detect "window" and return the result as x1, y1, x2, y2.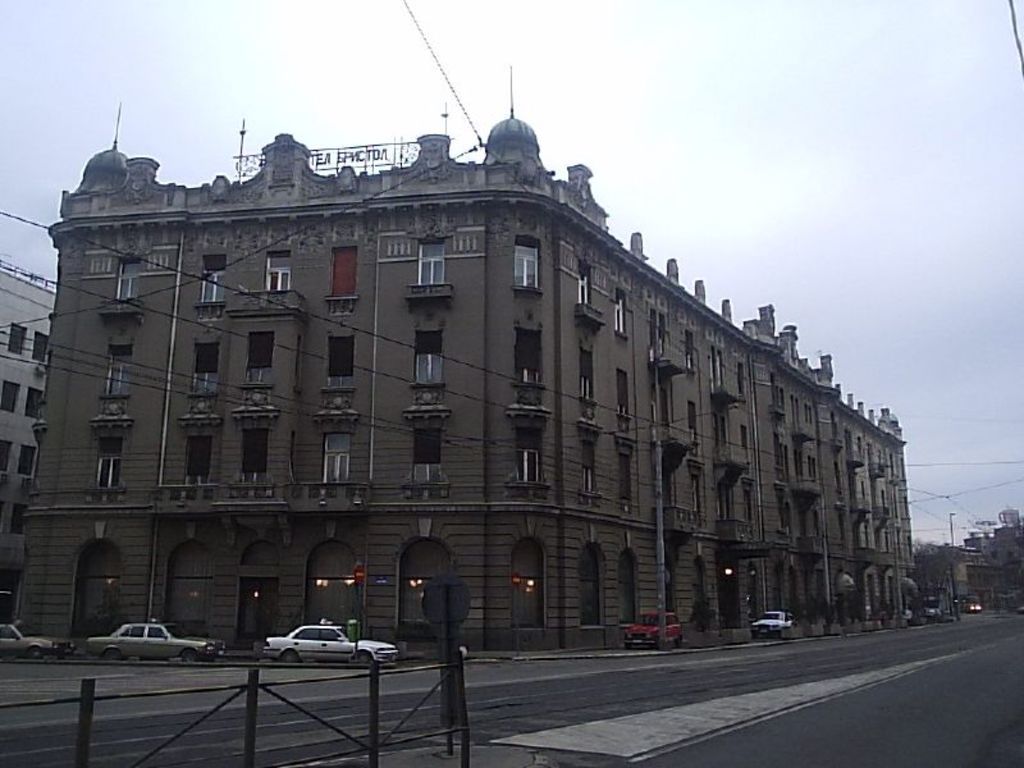
189, 342, 224, 394.
